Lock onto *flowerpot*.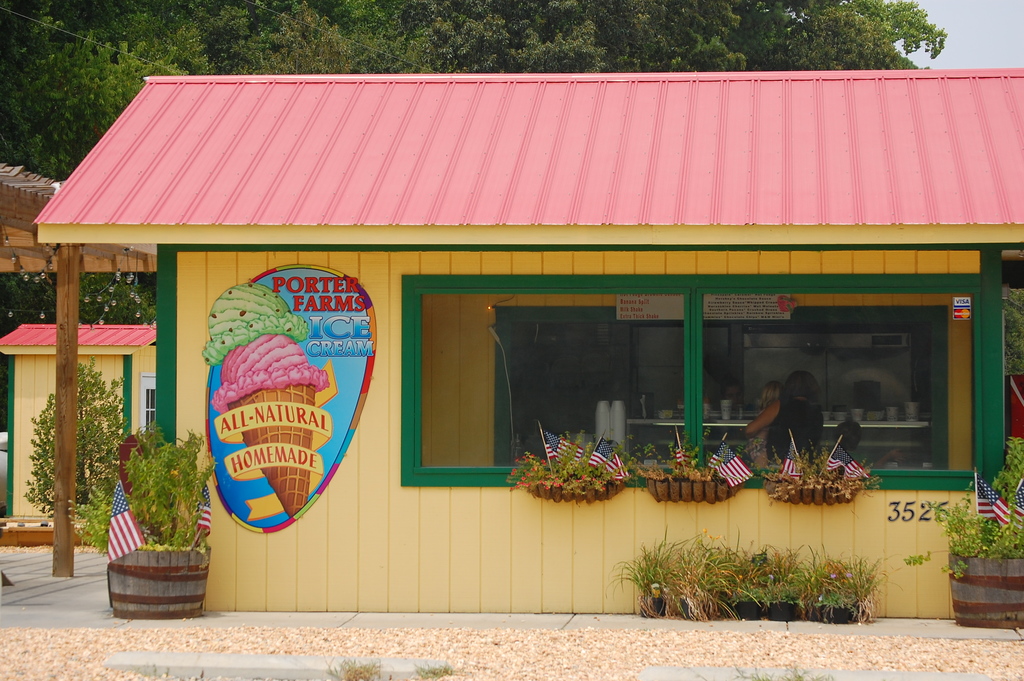
Locked: 104/543/205/618.
